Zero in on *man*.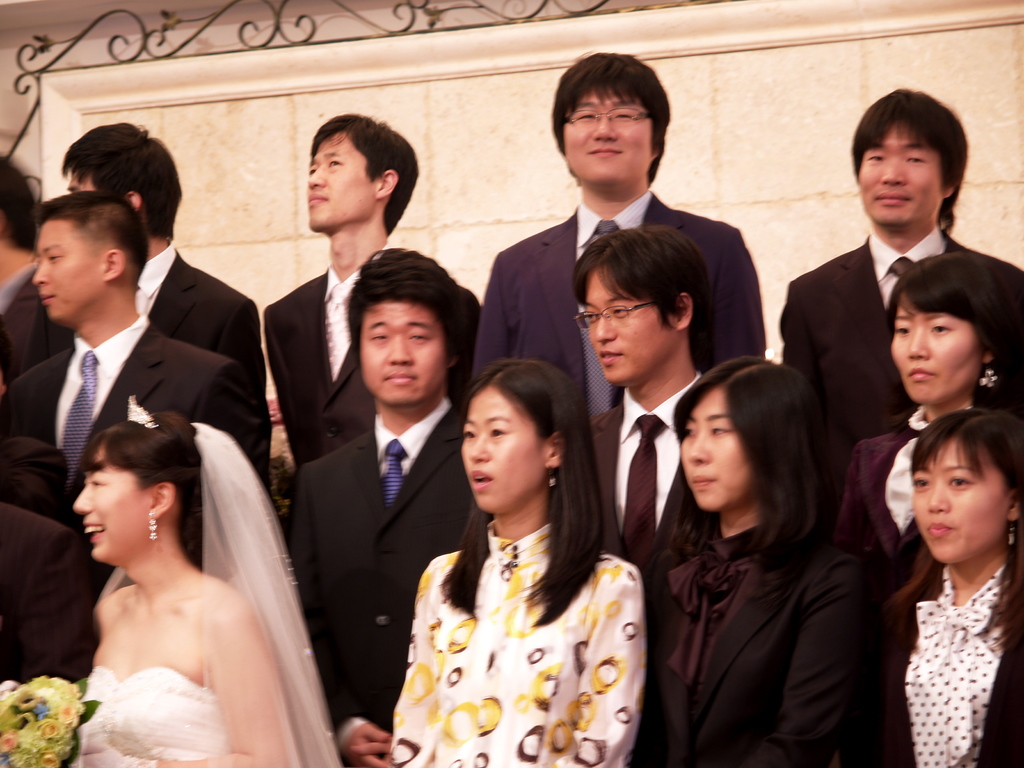
Zeroed in: 470 52 765 422.
